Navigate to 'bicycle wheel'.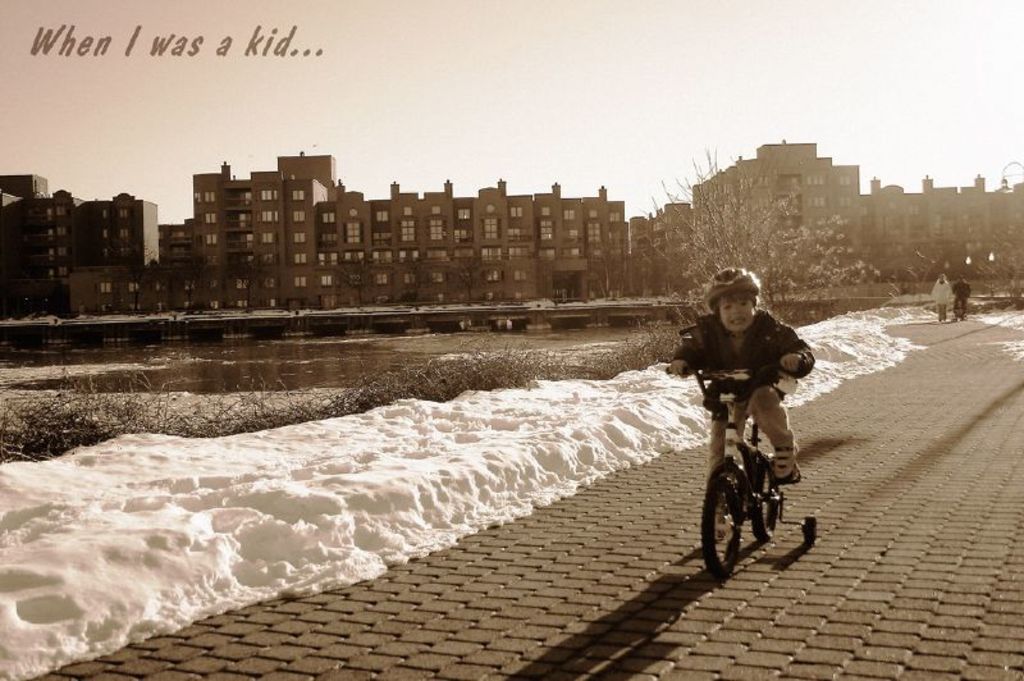
Navigation target: <bbox>753, 451, 781, 541</bbox>.
